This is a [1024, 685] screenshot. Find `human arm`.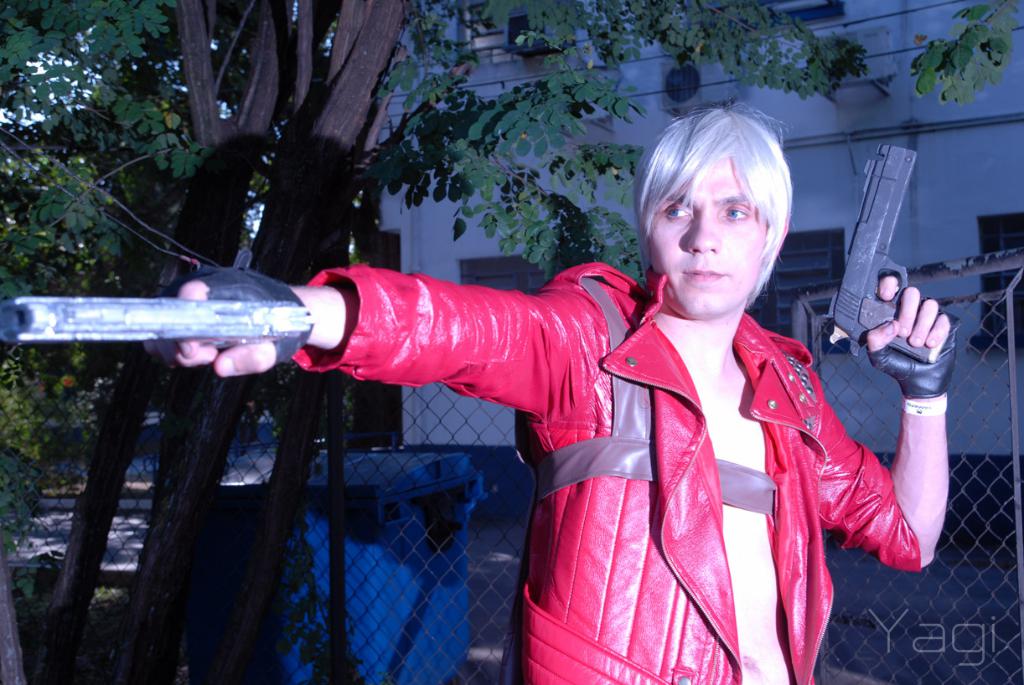
Bounding box: region(847, 305, 960, 579).
